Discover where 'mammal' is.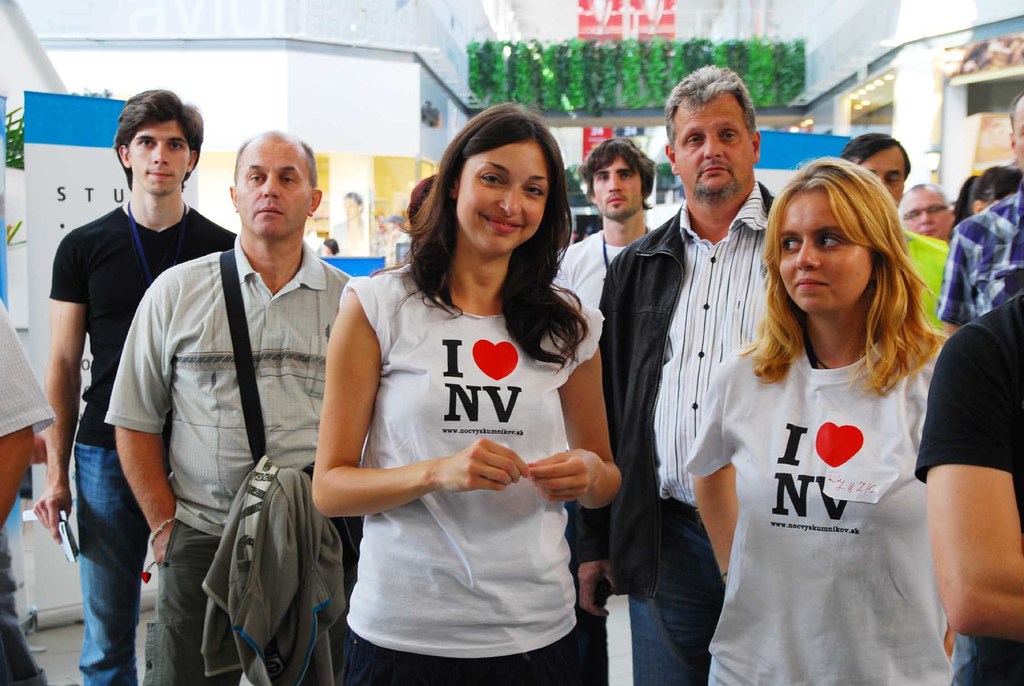
Discovered at 842, 133, 953, 327.
